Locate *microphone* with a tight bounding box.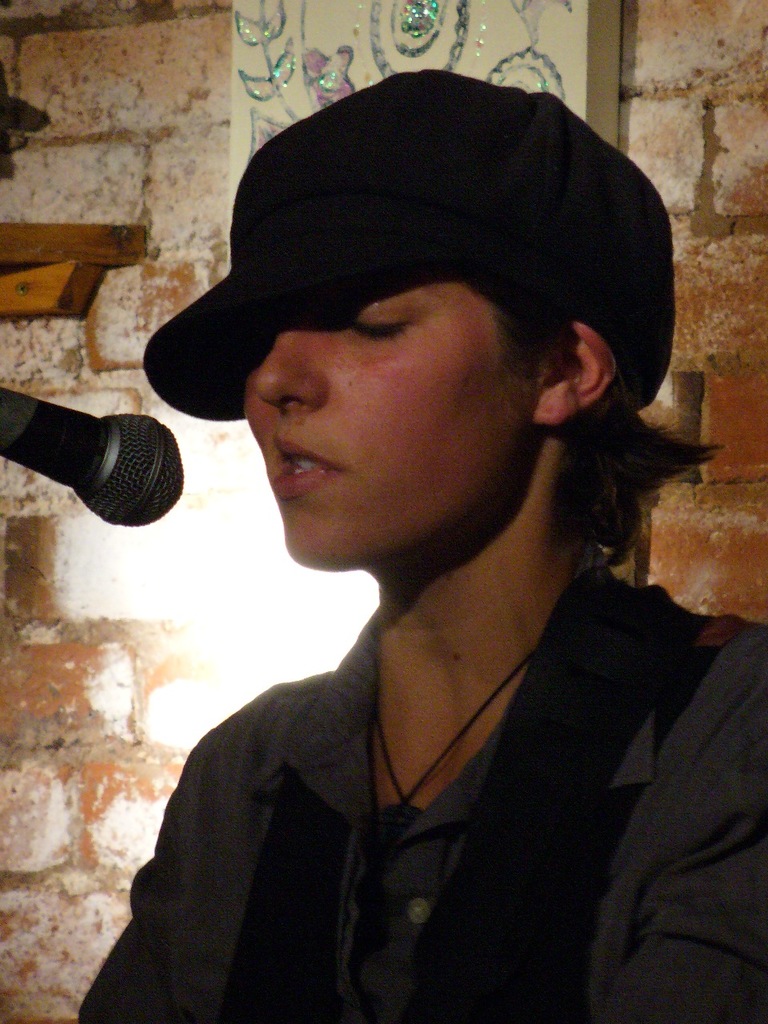
detection(6, 386, 182, 551).
